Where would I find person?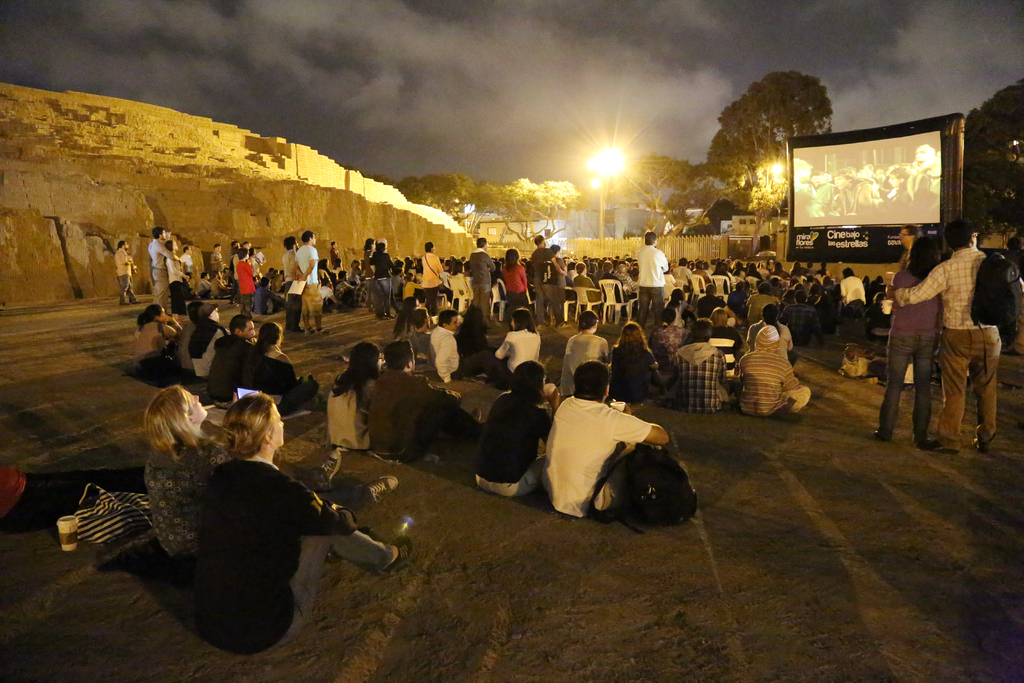
At rect(617, 256, 630, 267).
